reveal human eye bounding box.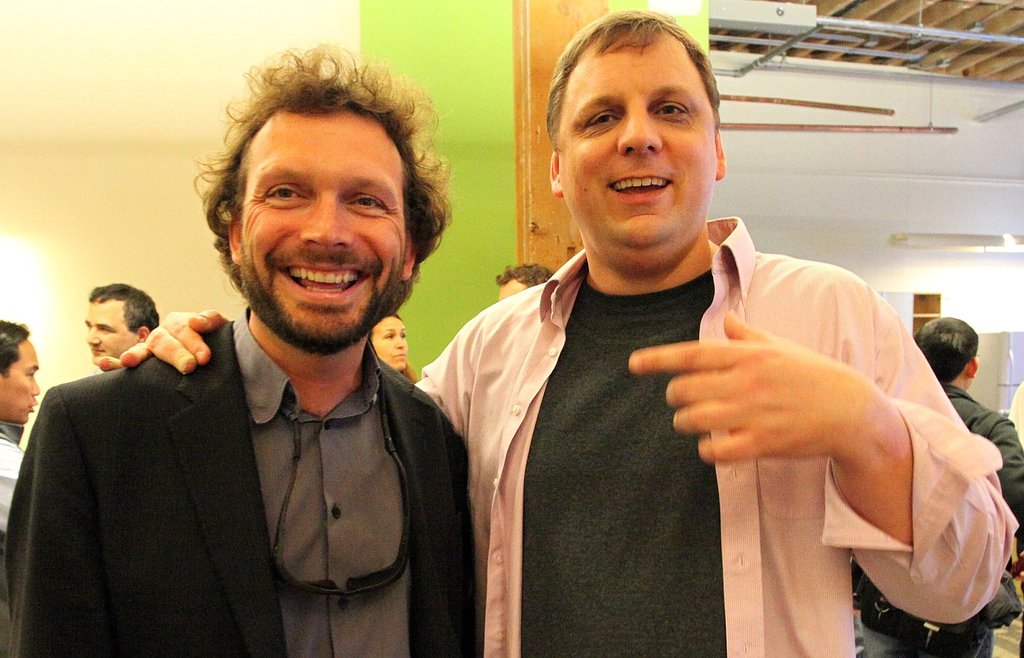
Revealed: <box>86,324,91,330</box>.
